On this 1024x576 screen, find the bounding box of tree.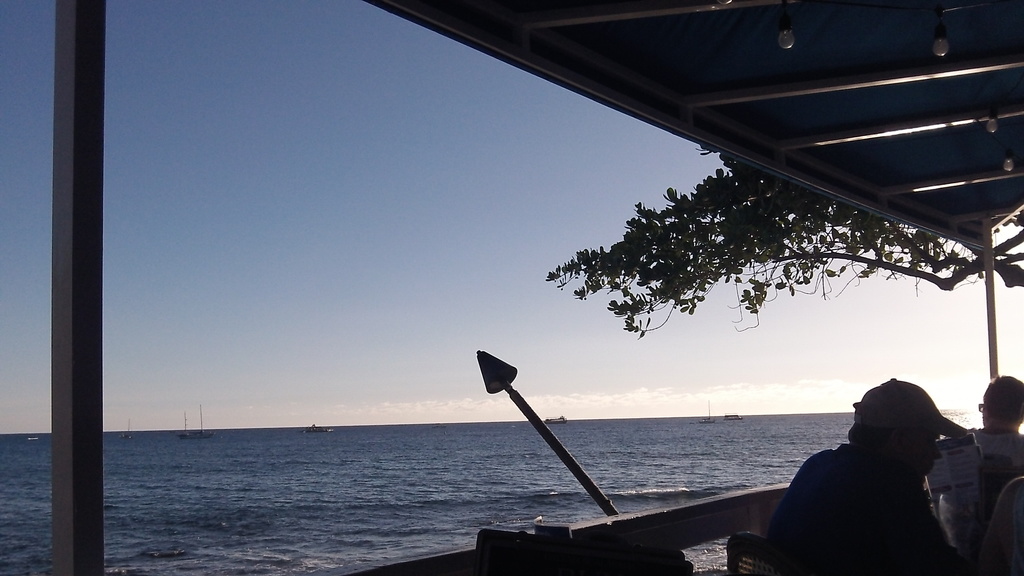
Bounding box: left=546, top=99, right=999, bottom=394.
